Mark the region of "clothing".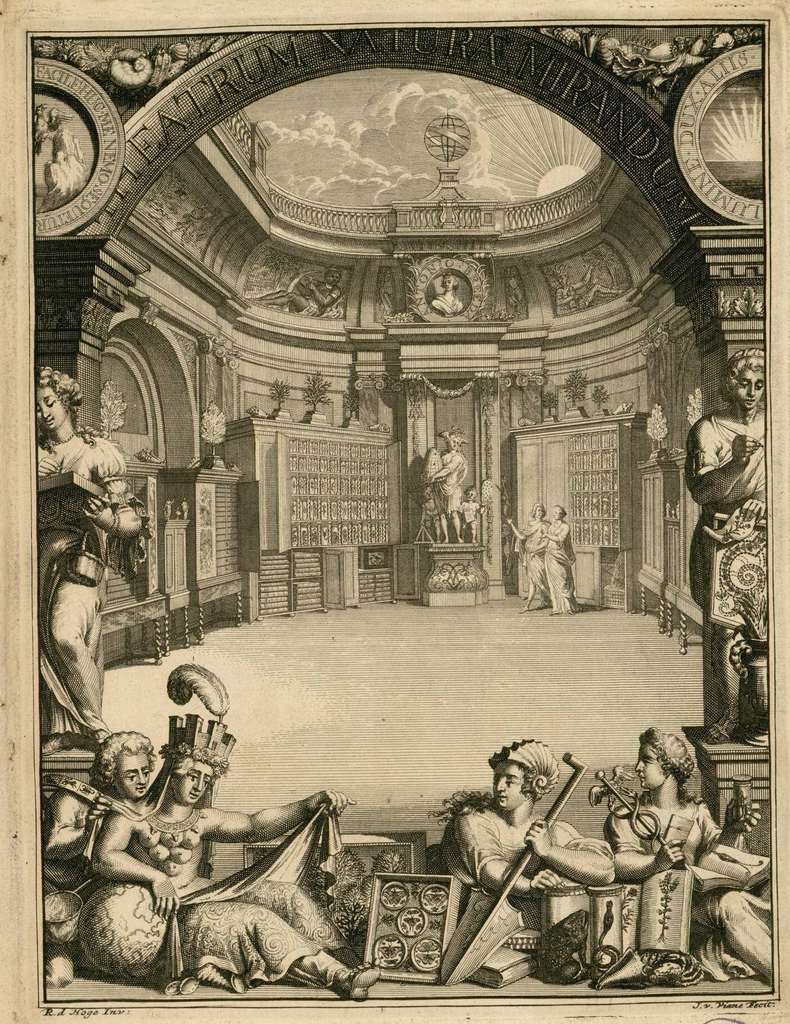
Region: box(607, 793, 770, 979).
